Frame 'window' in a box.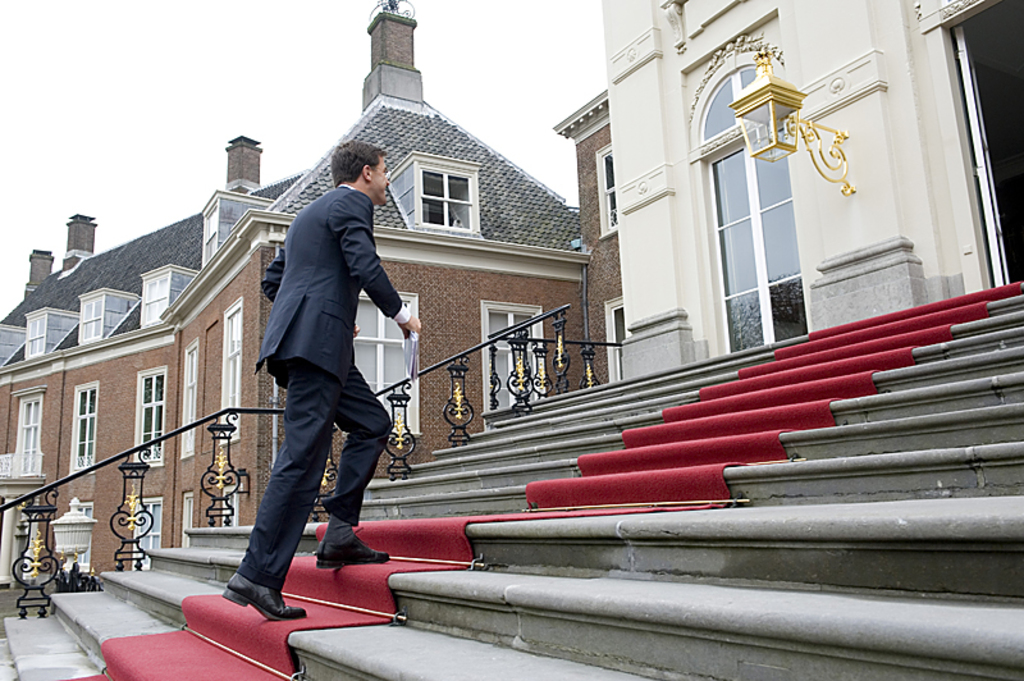
locate(589, 137, 620, 241).
